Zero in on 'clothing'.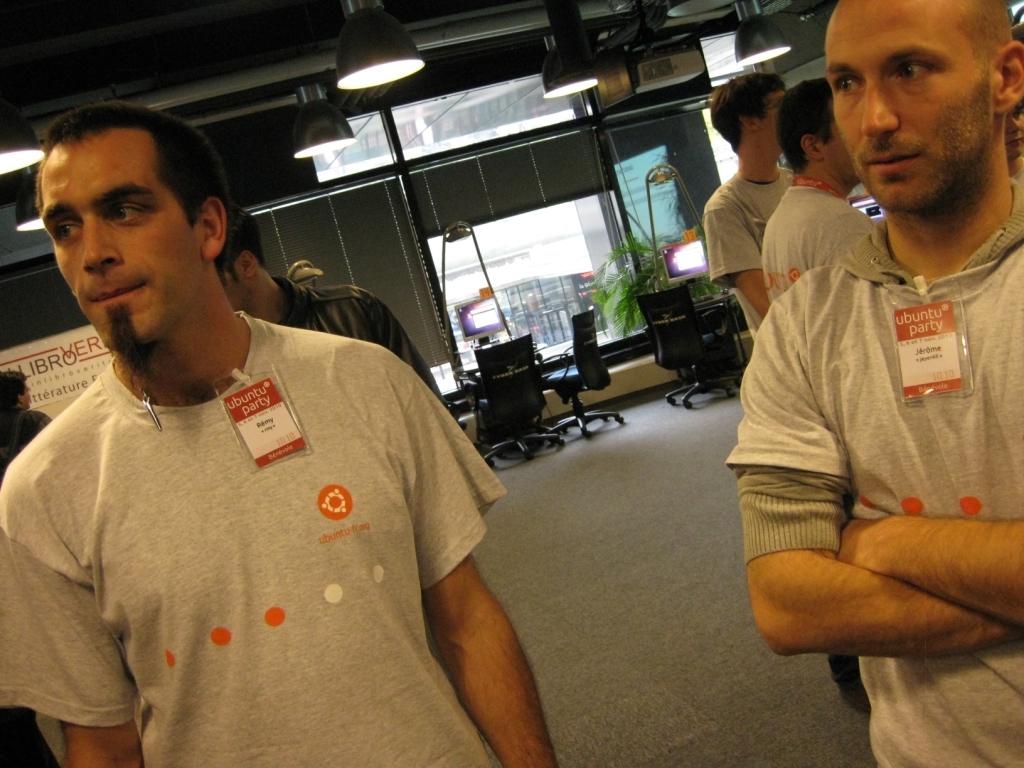
Zeroed in: (722,224,1023,767).
